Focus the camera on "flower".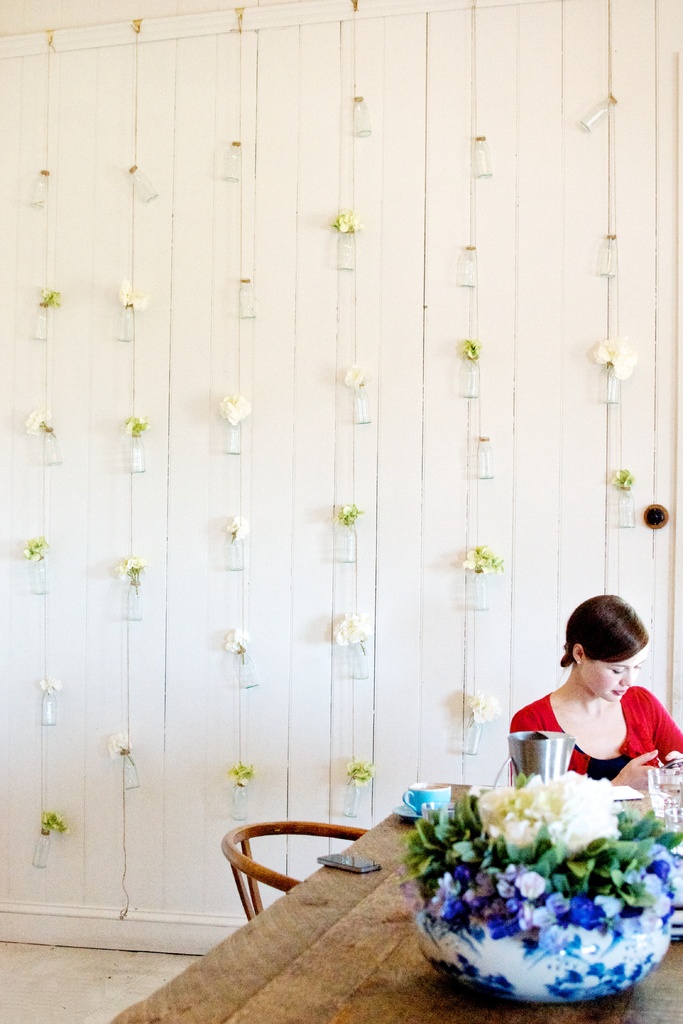
Focus region: select_region(222, 390, 242, 423).
